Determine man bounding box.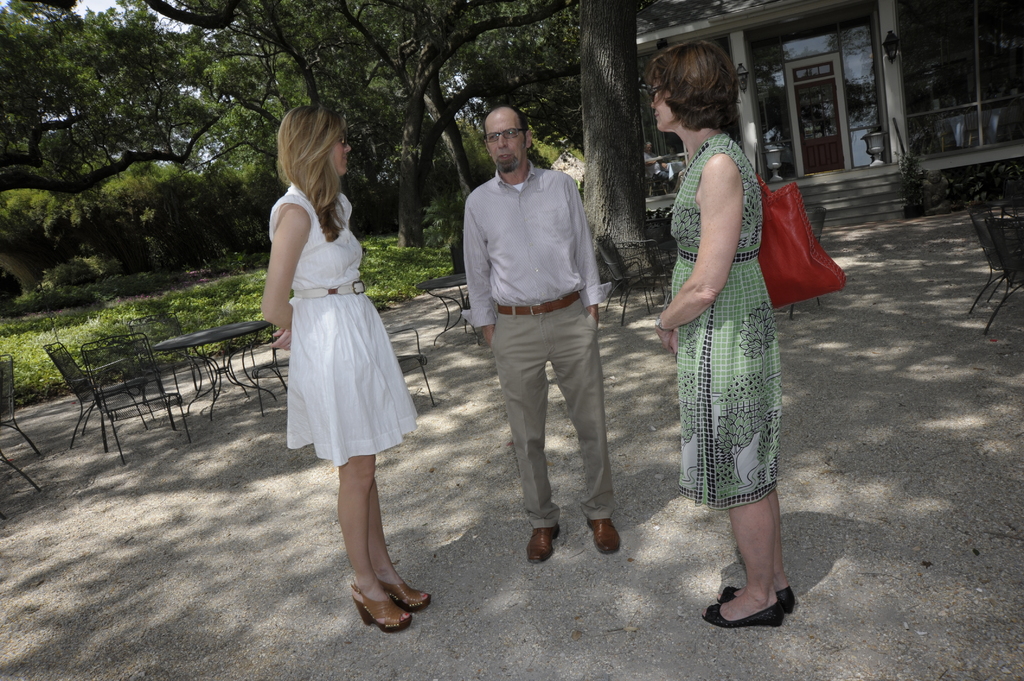
Determined: x1=456, y1=113, x2=628, y2=565.
